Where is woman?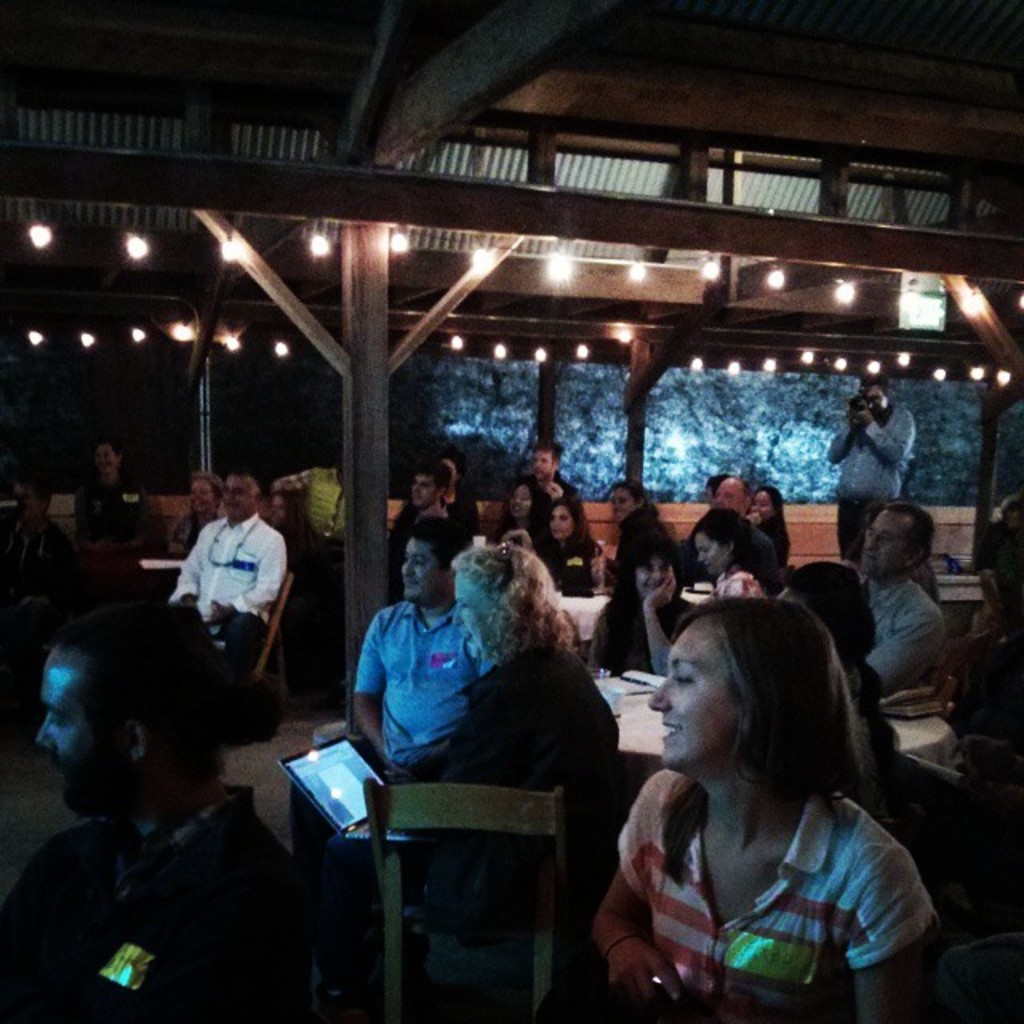
l=746, t=488, r=798, b=582.
